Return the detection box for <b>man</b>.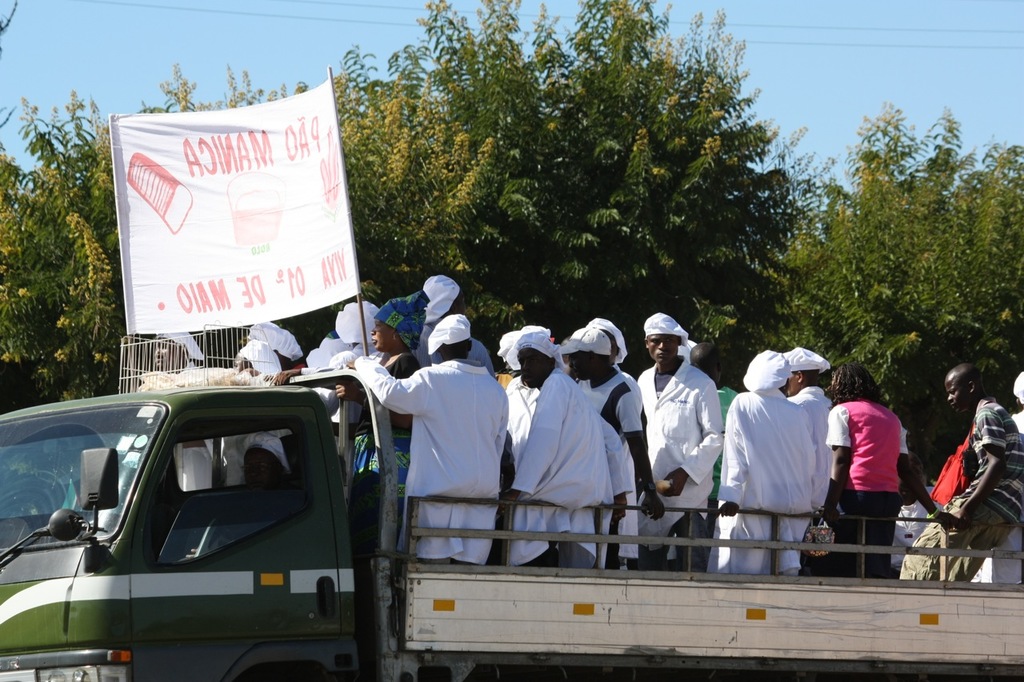
(629, 306, 726, 572).
